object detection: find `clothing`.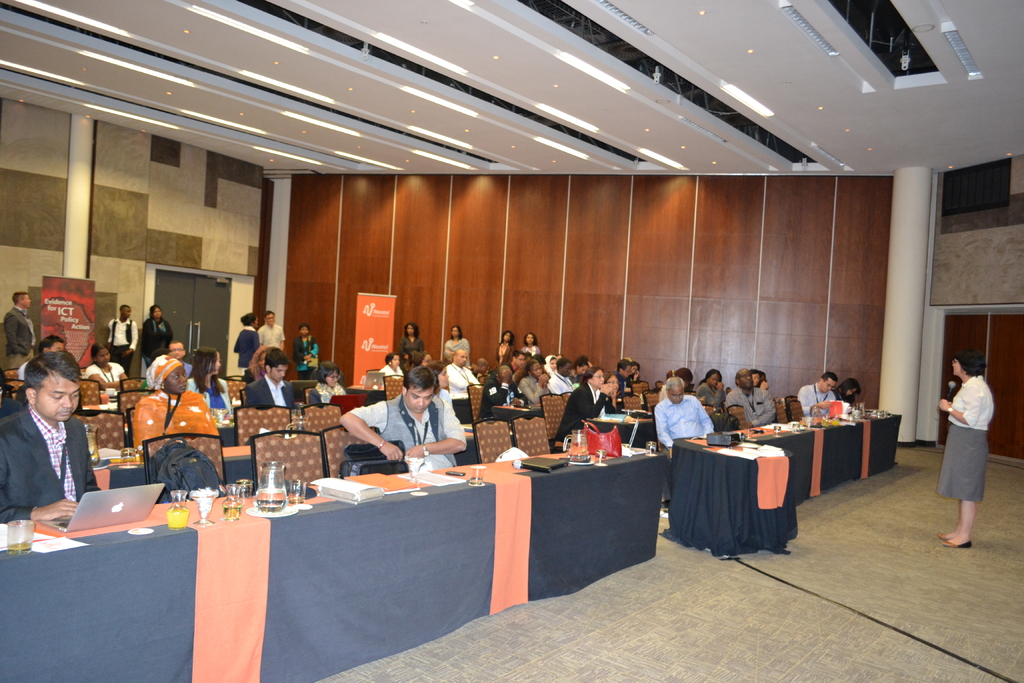
bbox(346, 393, 465, 470).
